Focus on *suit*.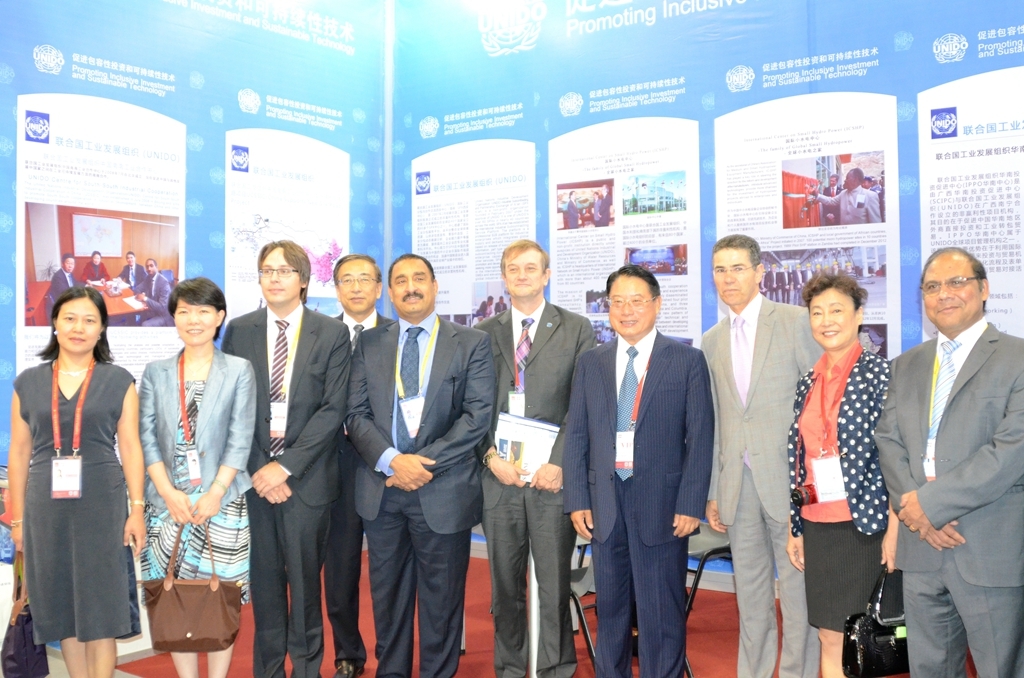
Focused at crop(213, 302, 352, 677).
